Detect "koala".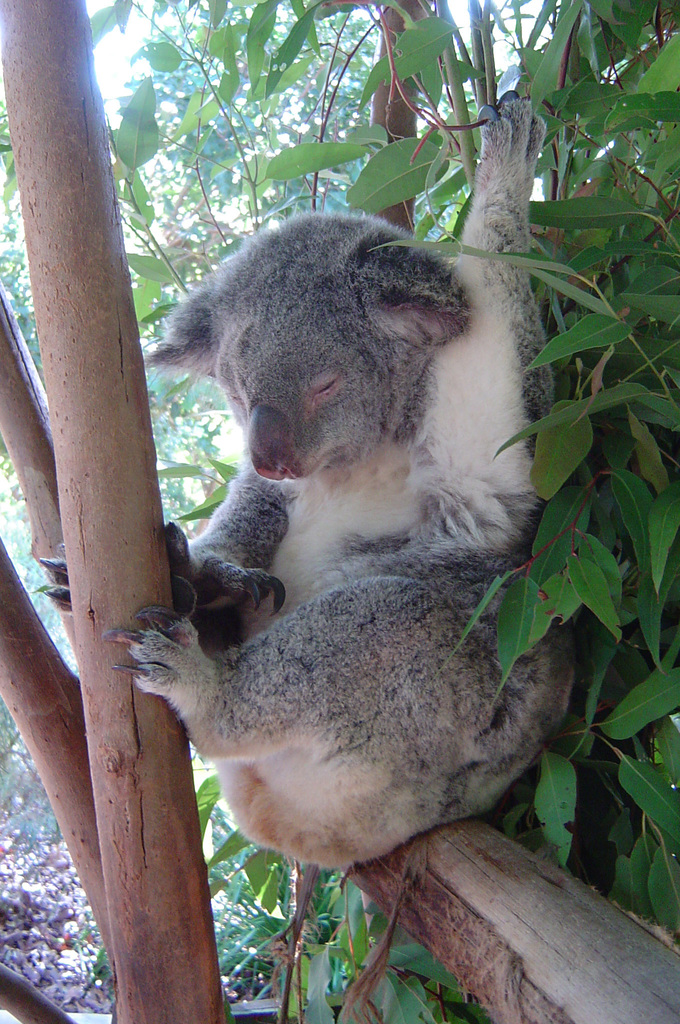
Detected at crop(40, 90, 586, 875).
